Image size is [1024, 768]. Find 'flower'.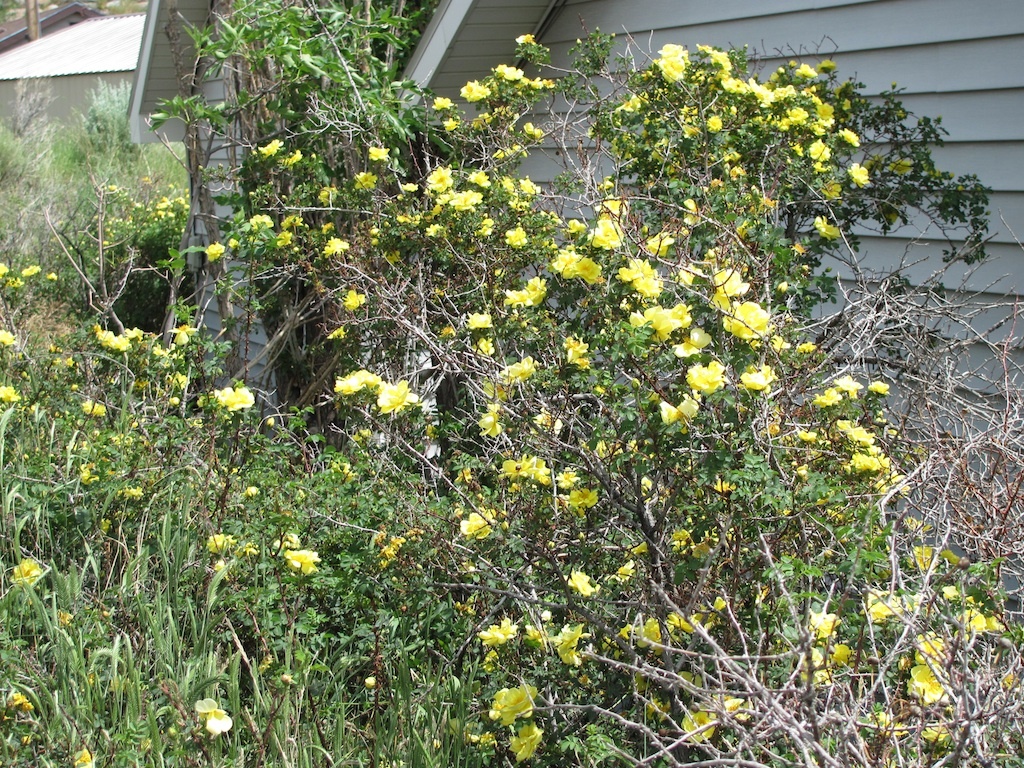
Rect(336, 367, 373, 388).
